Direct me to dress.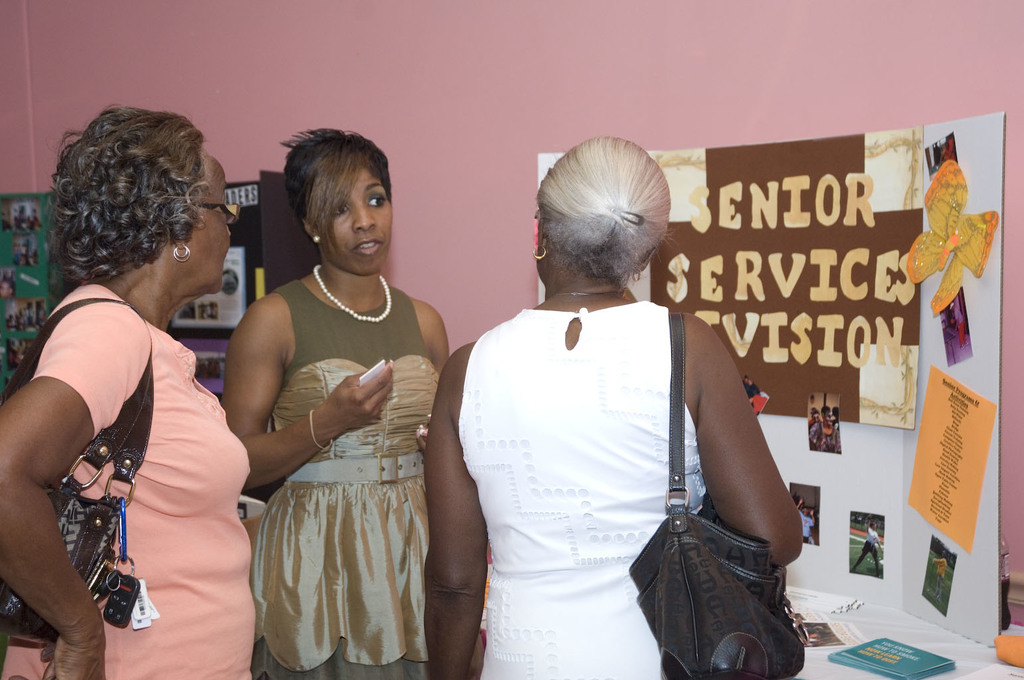
Direction: 31,279,257,679.
